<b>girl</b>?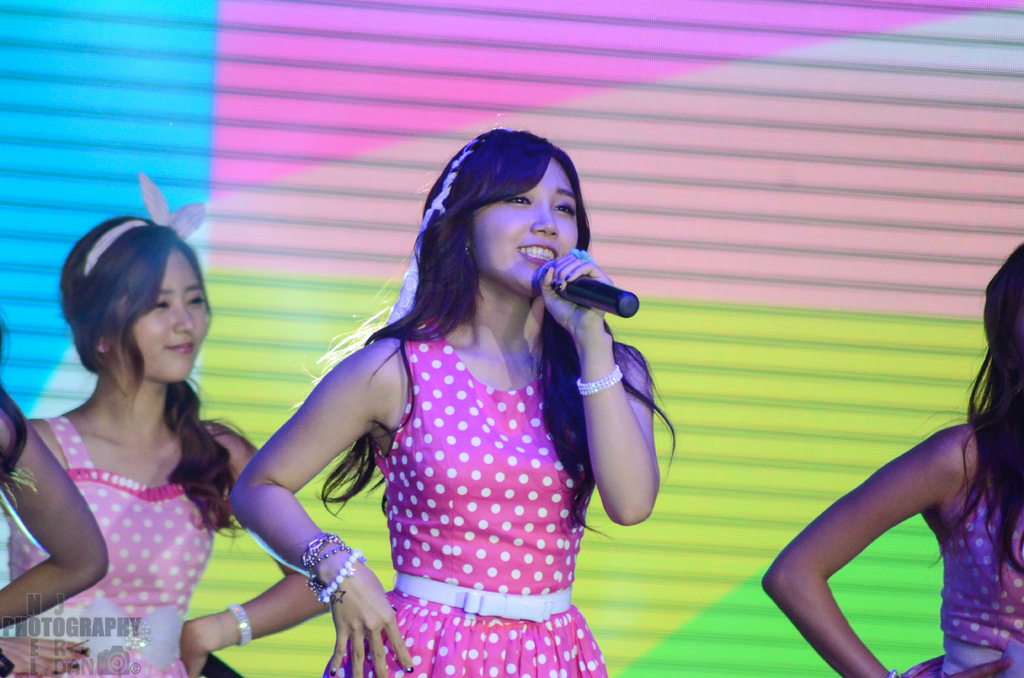
{"left": 763, "top": 246, "right": 1023, "bottom": 677}
